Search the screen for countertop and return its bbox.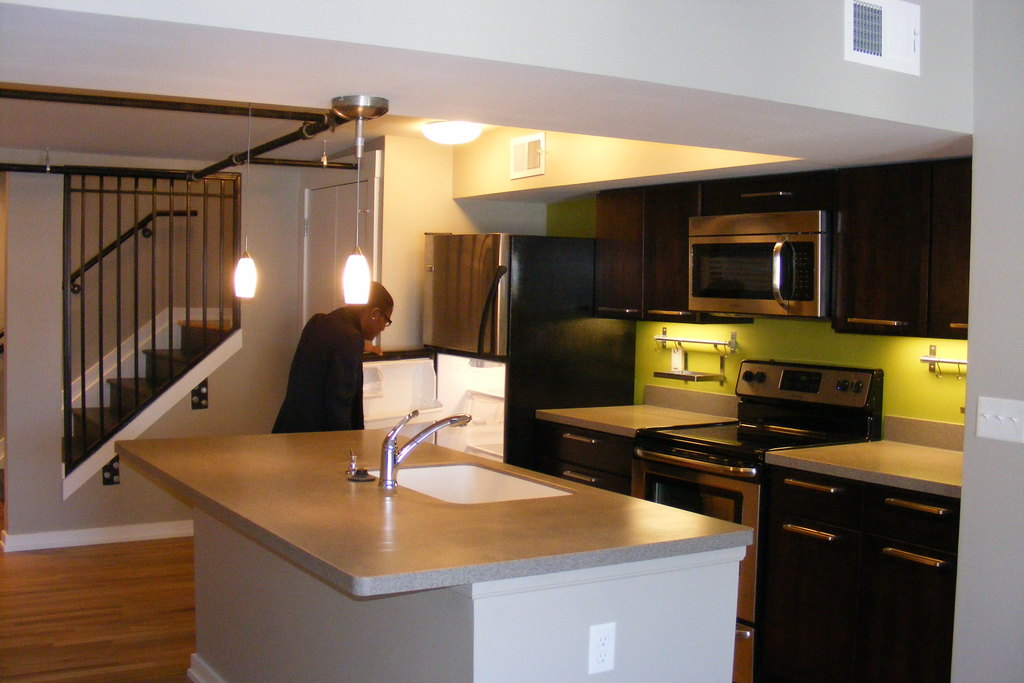
Found: 114:427:753:597.
